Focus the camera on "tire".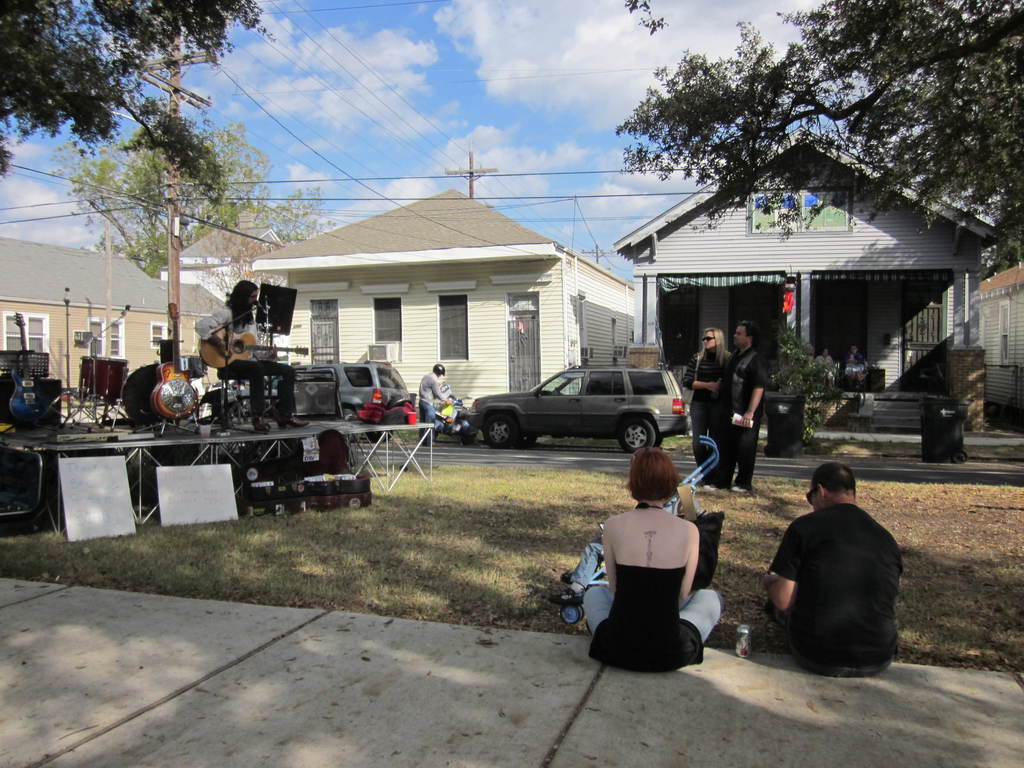
Focus region: bbox(367, 431, 393, 443).
